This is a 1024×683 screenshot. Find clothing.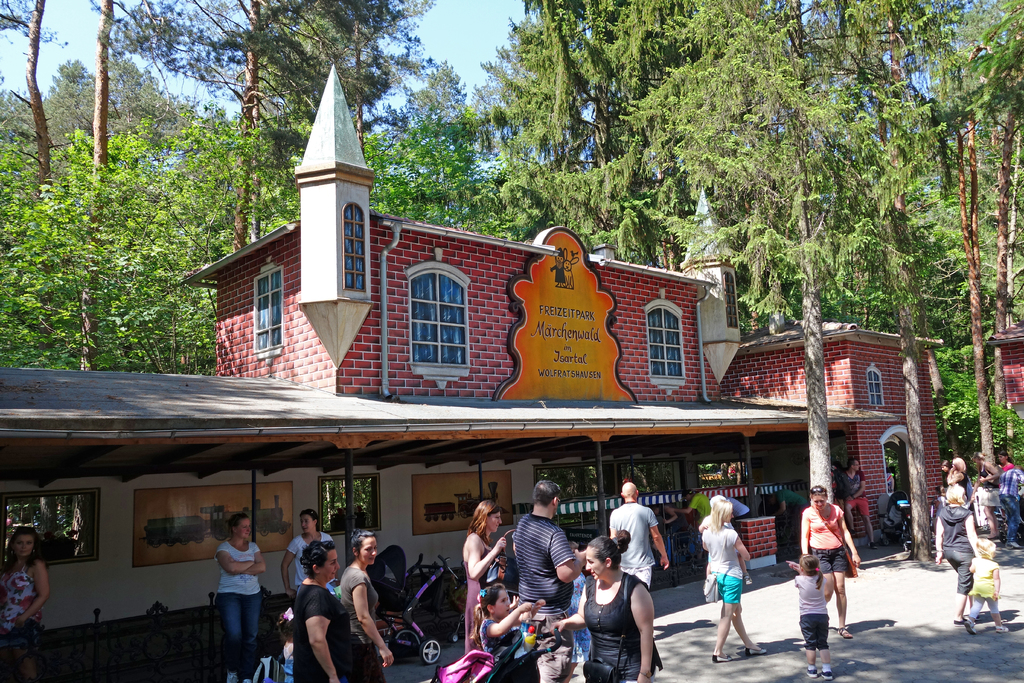
Bounding box: [801,506,845,575].
